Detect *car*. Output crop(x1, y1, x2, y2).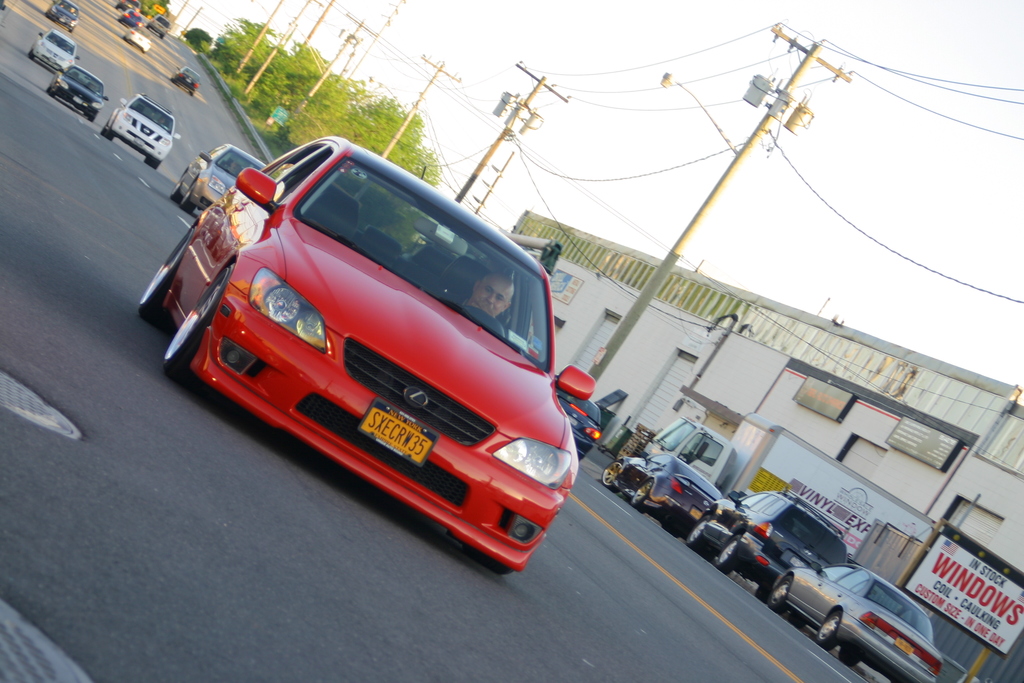
crop(46, 63, 105, 123).
